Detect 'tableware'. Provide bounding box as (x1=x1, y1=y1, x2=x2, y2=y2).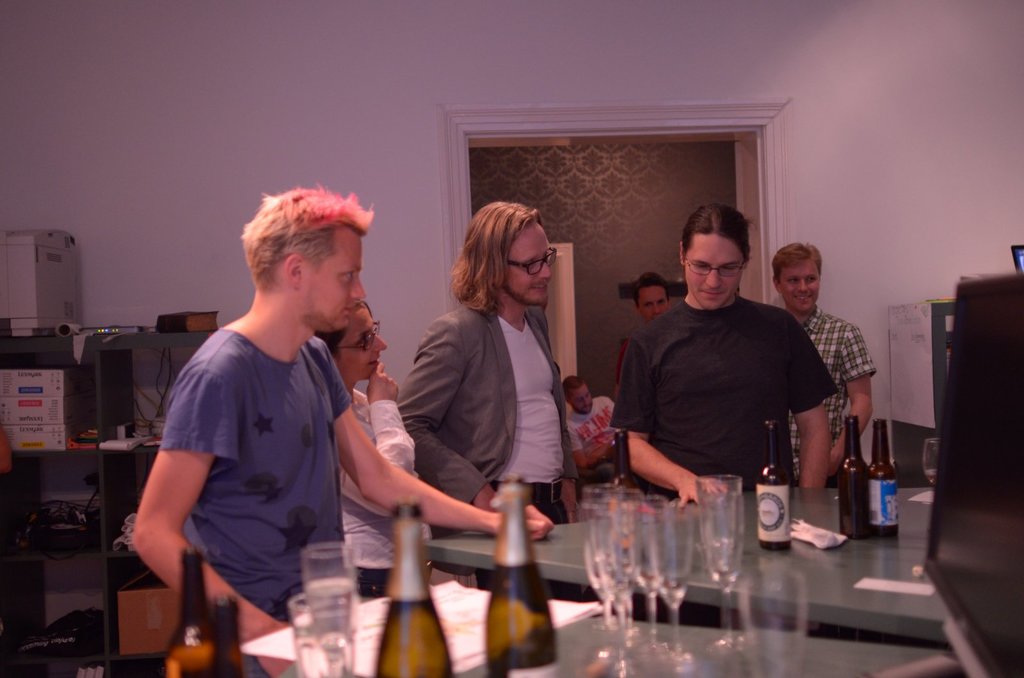
(x1=631, y1=504, x2=674, y2=666).
